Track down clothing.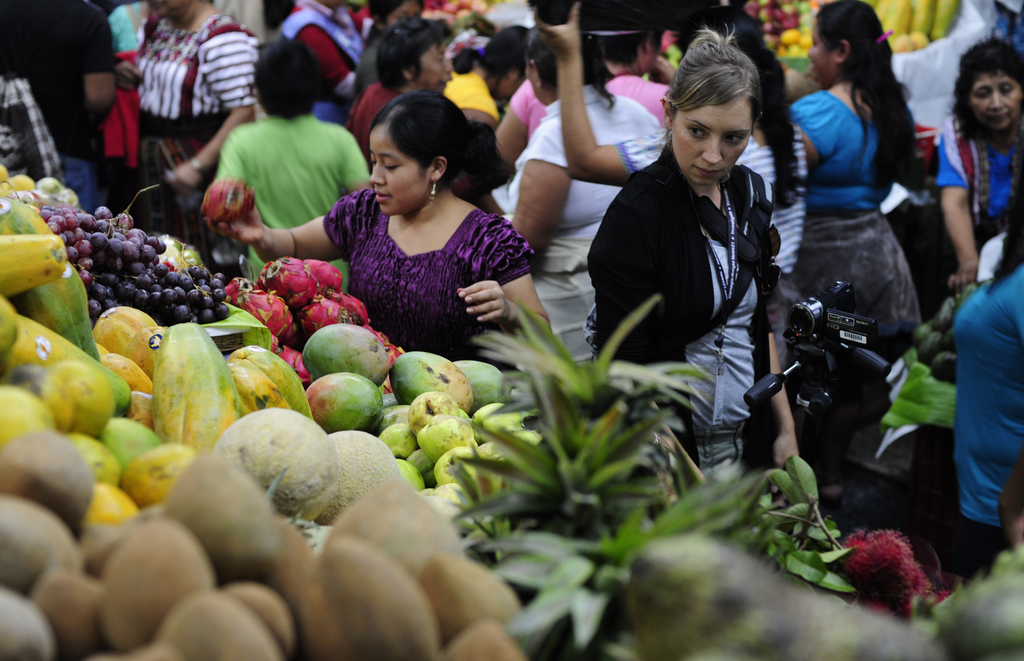
Tracked to [1, 12, 116, 217].
